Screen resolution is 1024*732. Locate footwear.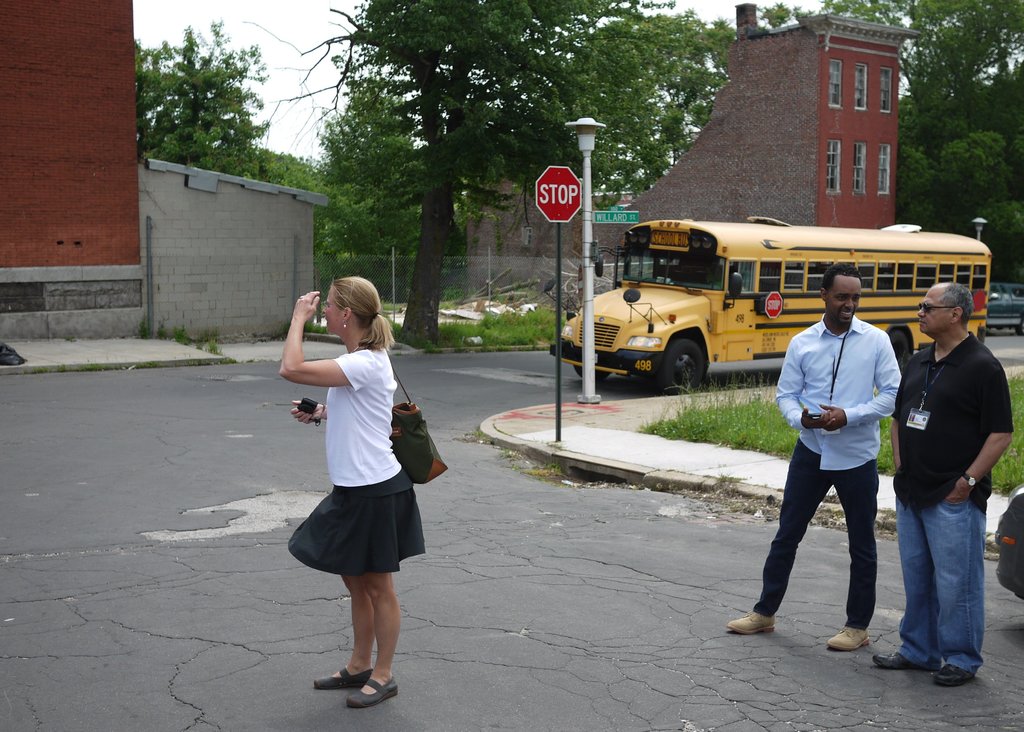
<region>821, 619, 867, 655</region>.
